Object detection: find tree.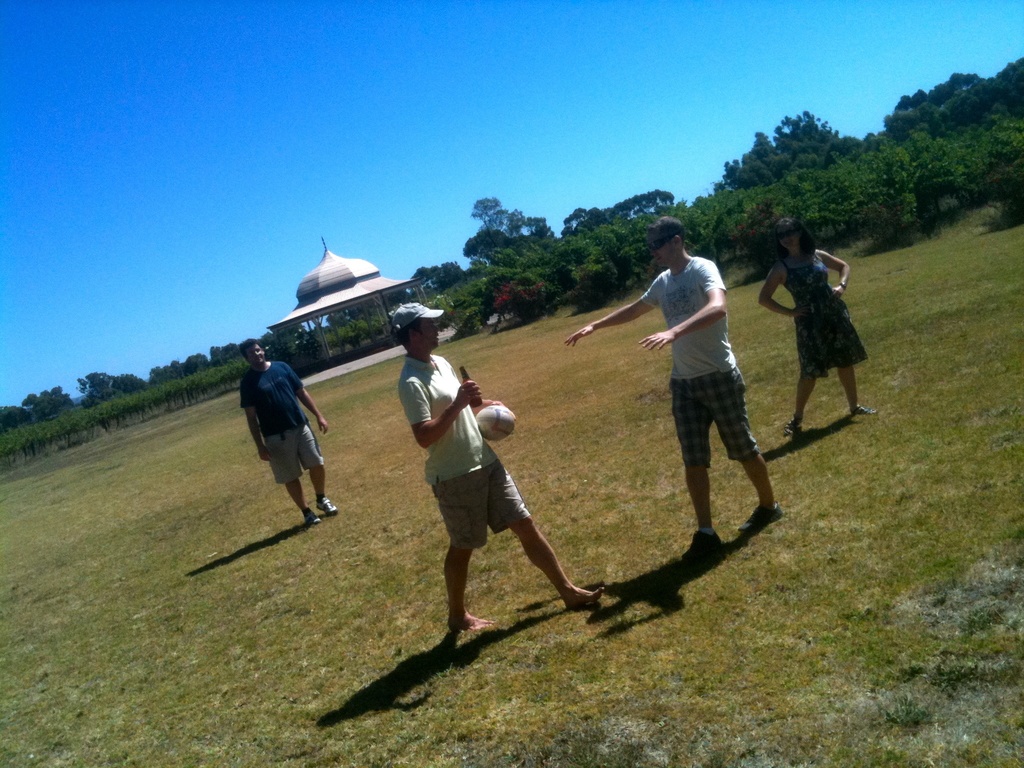
select_region(694, 197, 733, 244).
